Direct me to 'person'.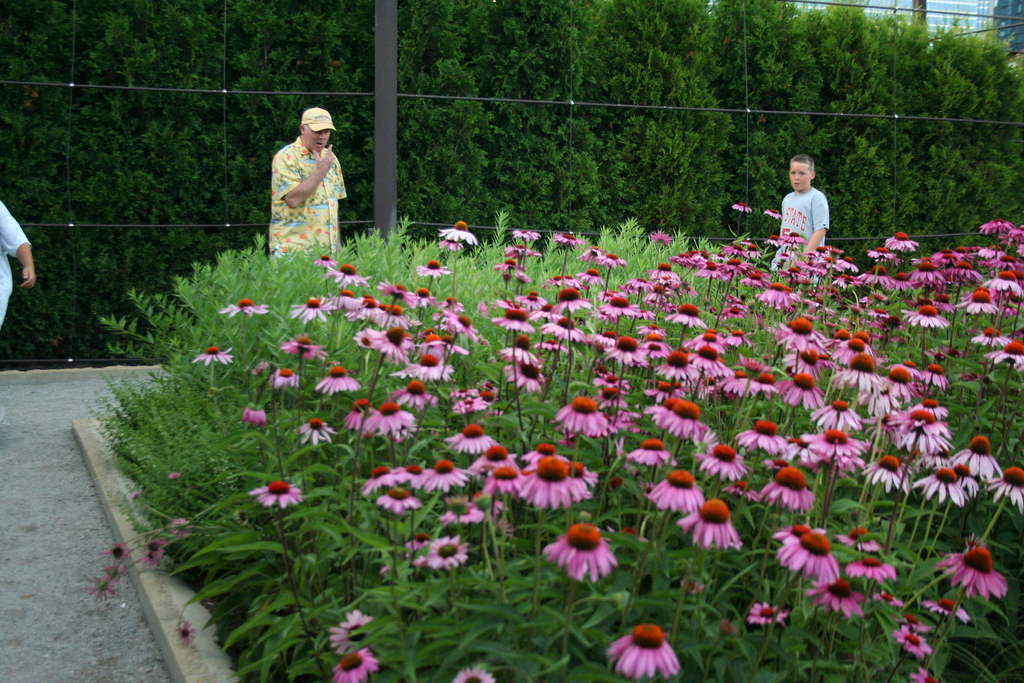
Direction: bbox=(0, 195, 38, 331).
